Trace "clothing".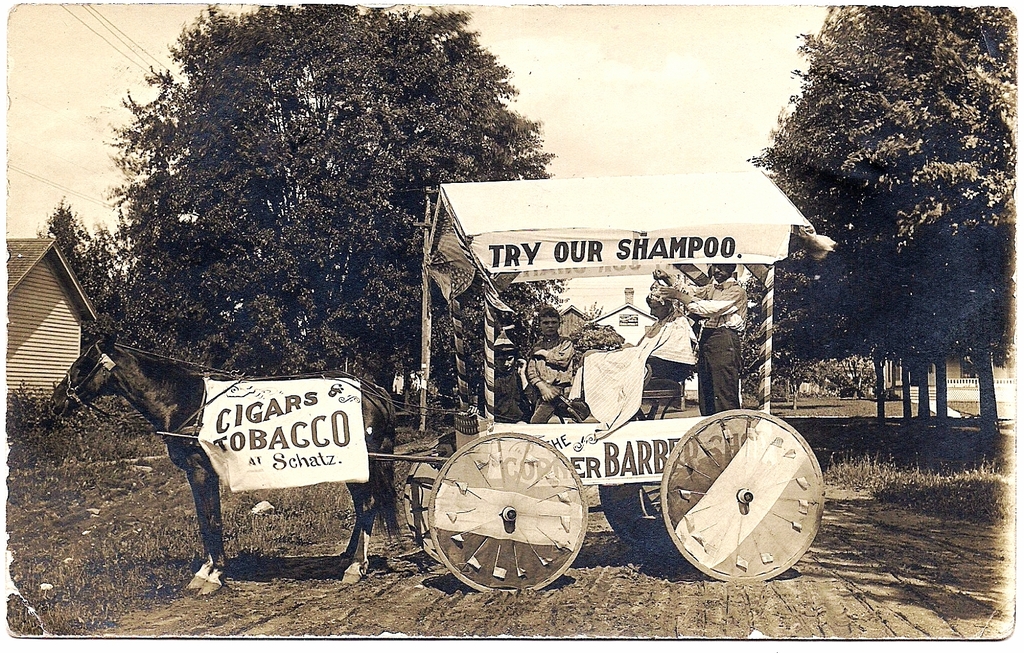
Traced to 525:336:577:424.
